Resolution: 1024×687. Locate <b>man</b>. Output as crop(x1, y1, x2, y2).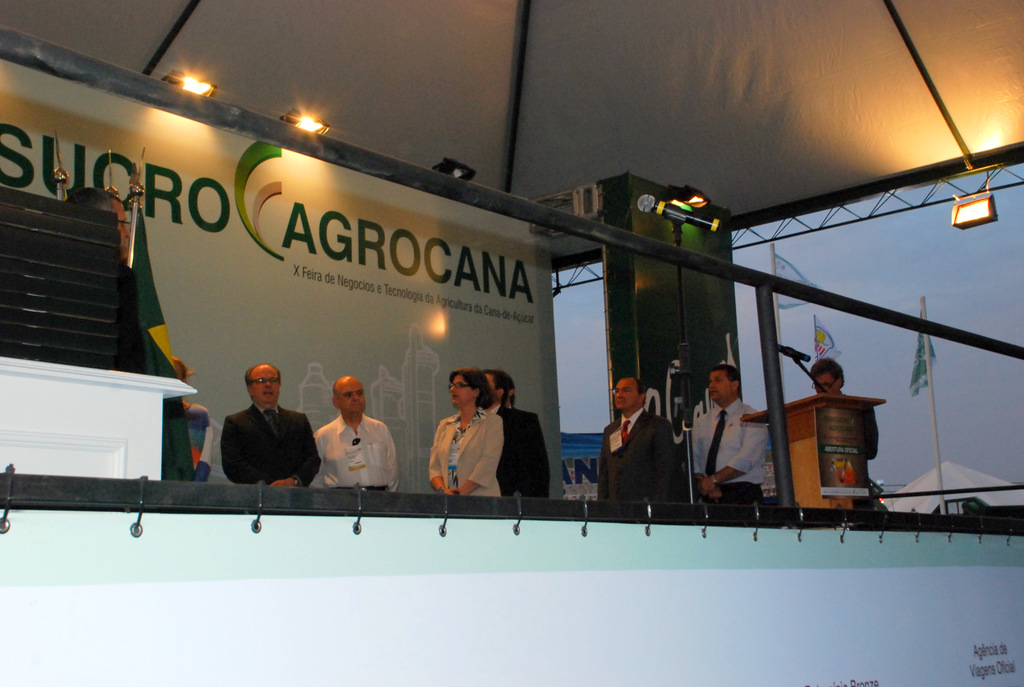
crop(596, 375, 676, 503).
